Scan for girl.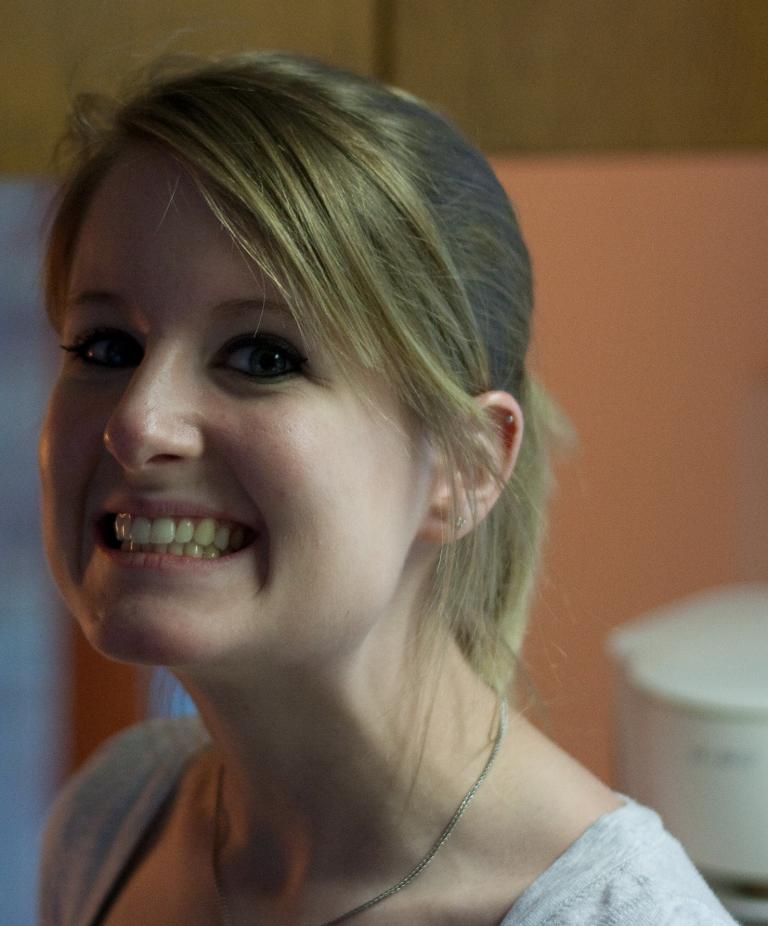
Scan result: 25/34/743/925.
